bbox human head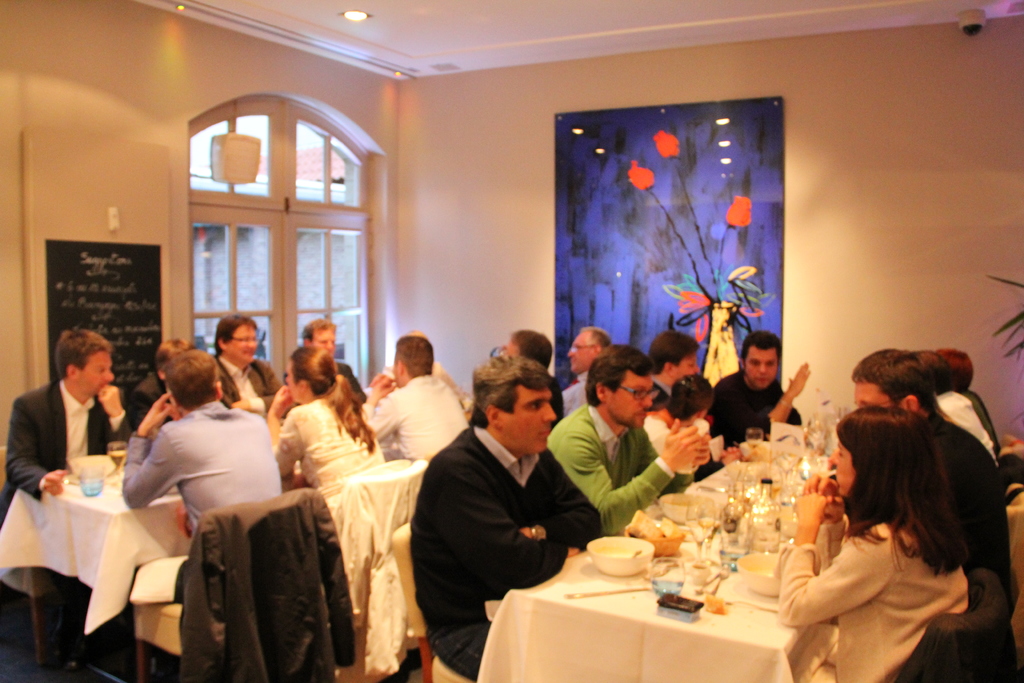
bbox(502, 325, 554, 370)
